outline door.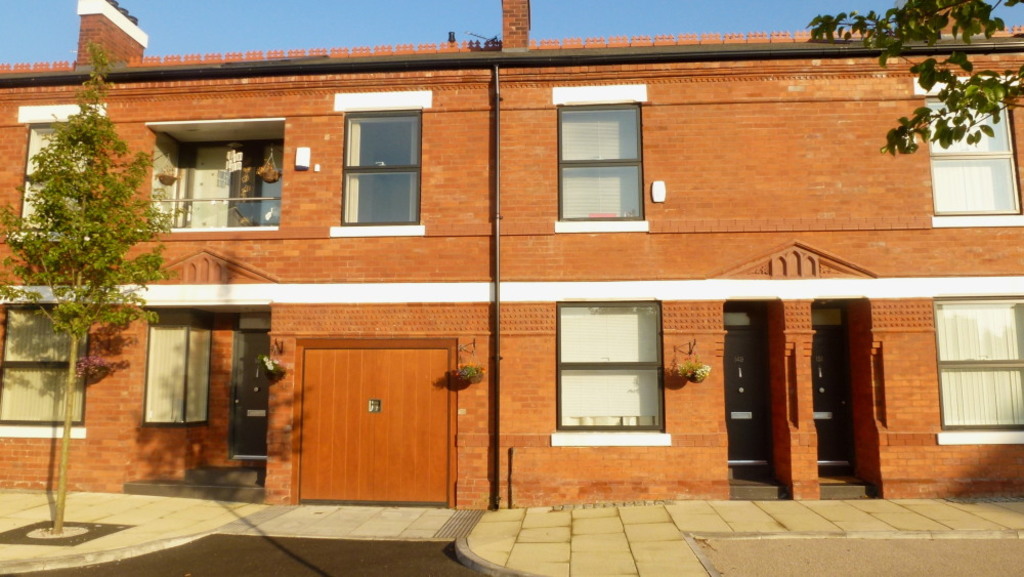
Outline: region(254, 320, 479, 499).
